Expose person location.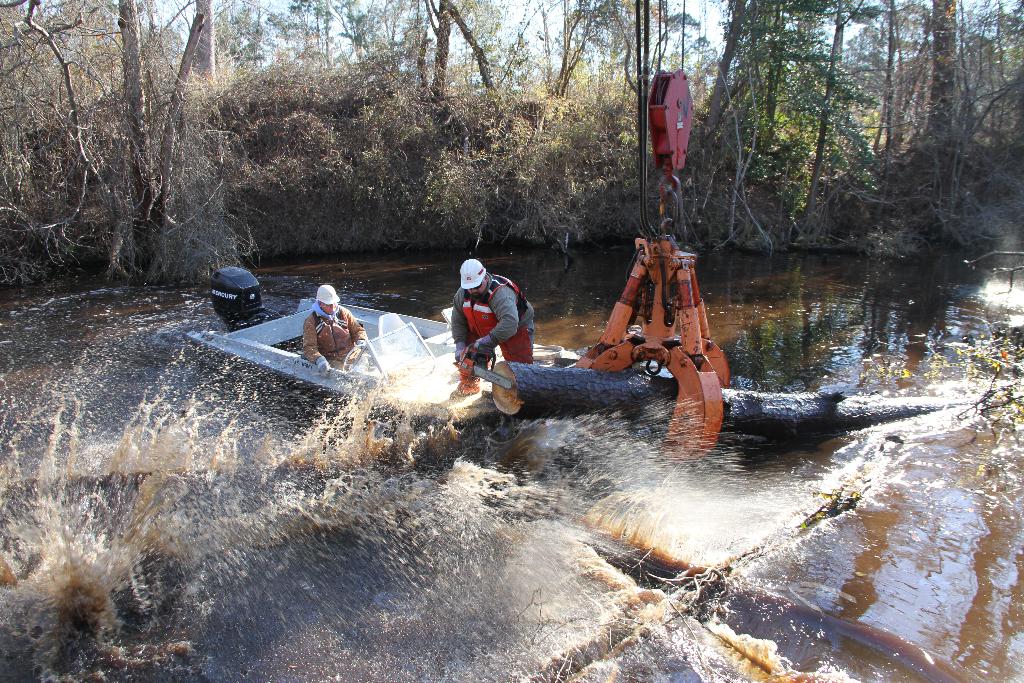
Exposed at 301 284 367 372.
